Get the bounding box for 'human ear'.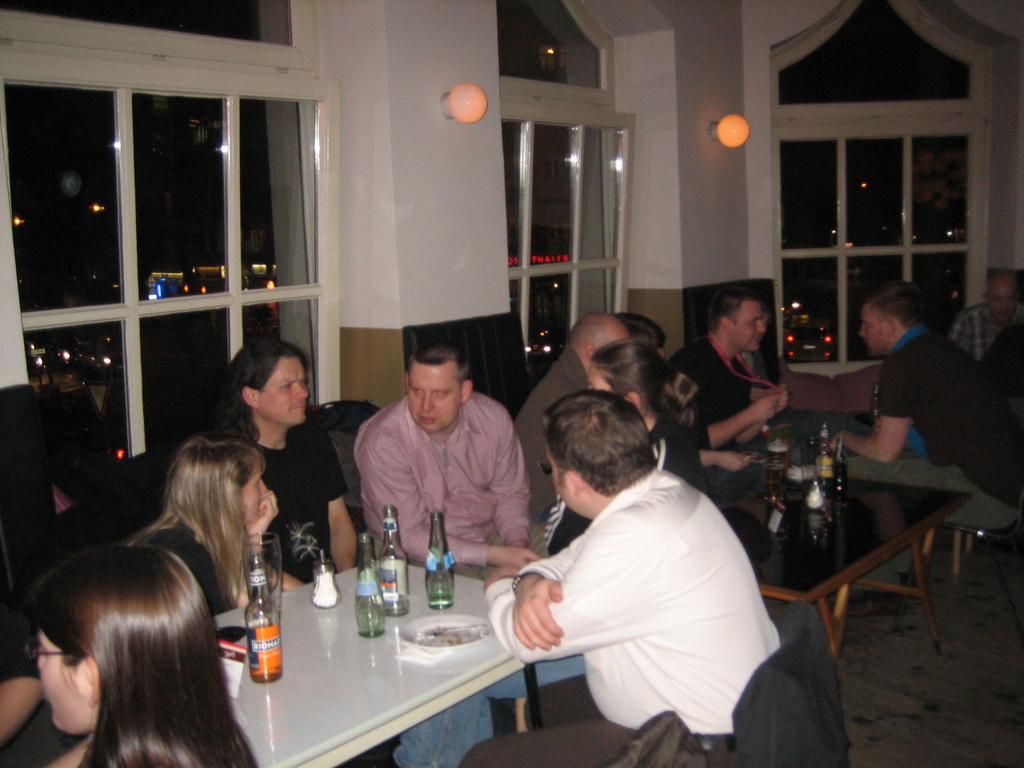
<box>888,318,897,343</box>.
